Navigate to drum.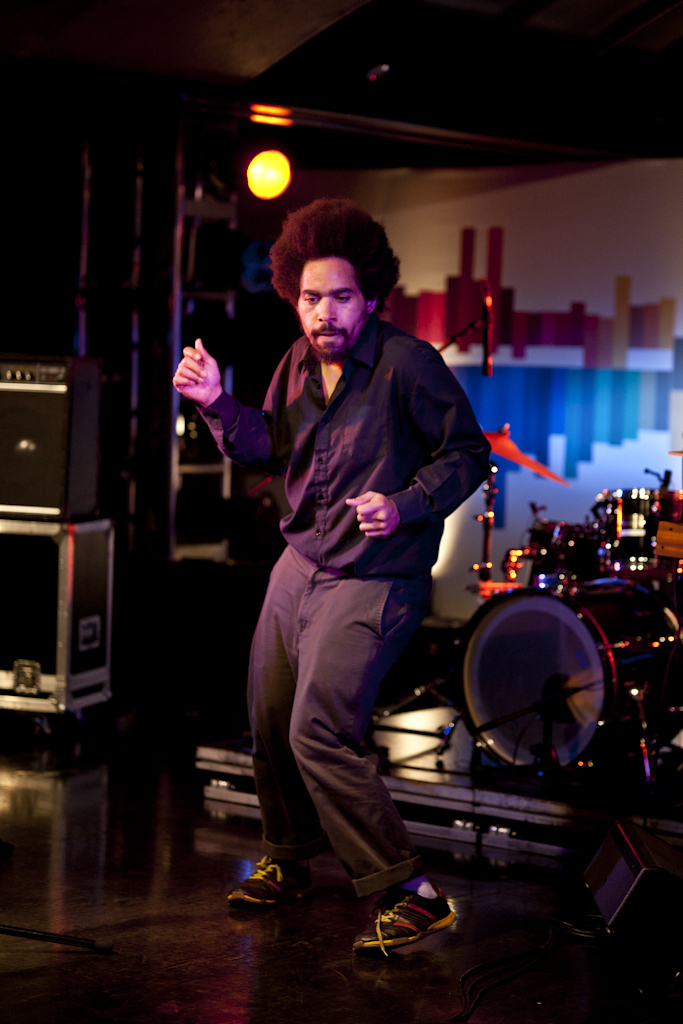
Navigation target: [594, 487, 682, 576].
